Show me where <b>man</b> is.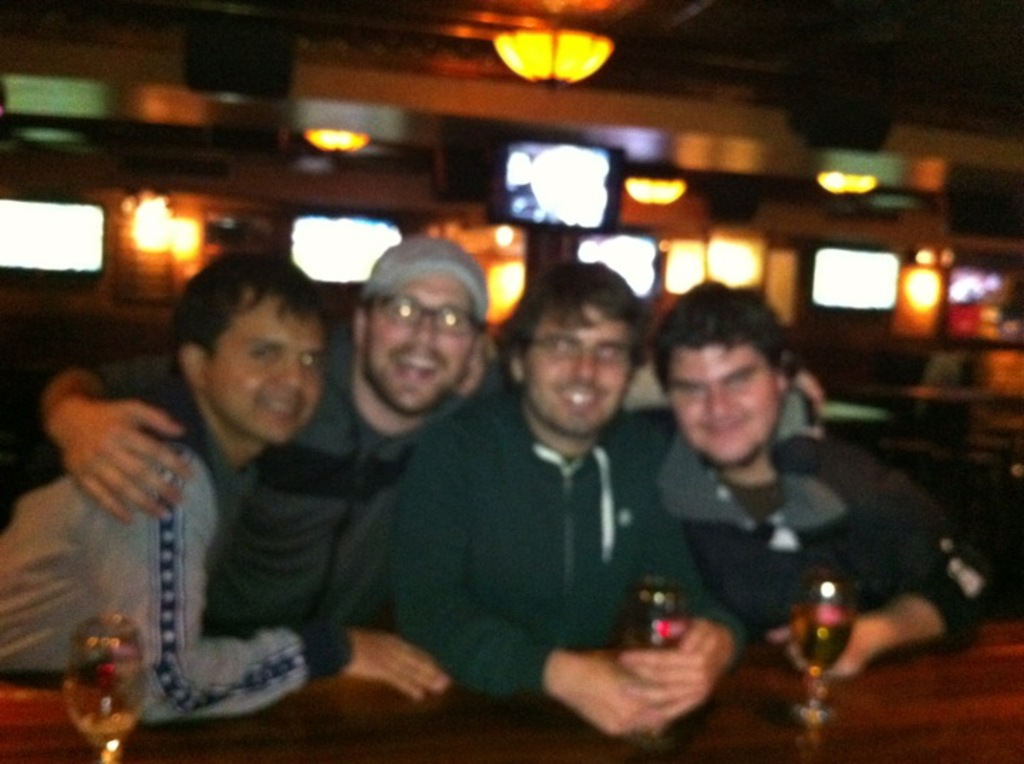
<b>man</b> is at [0,248,448,726].
